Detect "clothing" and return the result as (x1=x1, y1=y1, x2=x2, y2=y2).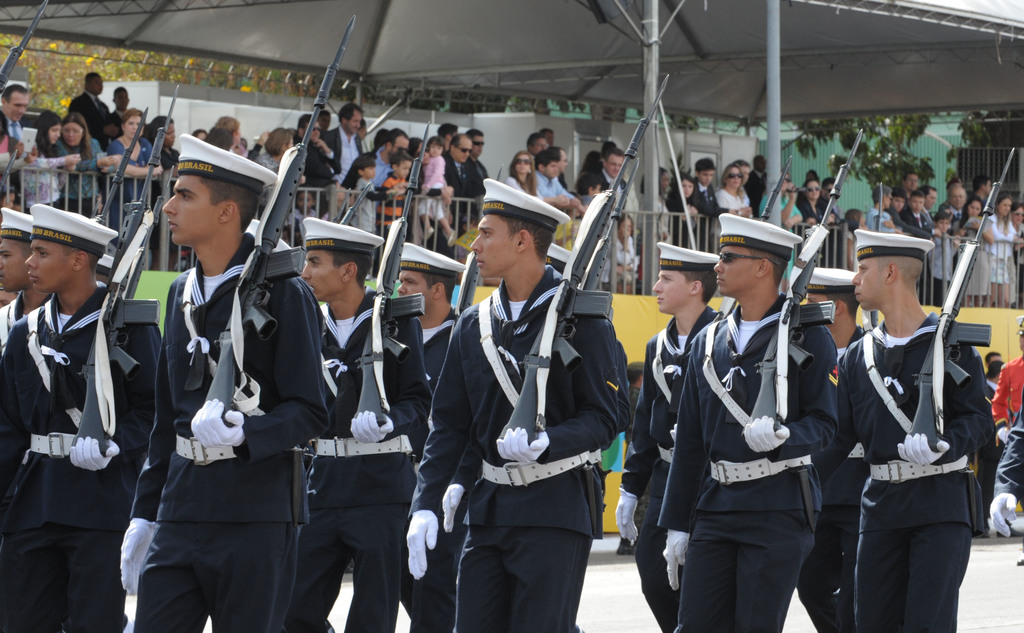
(x1=975, y1=205, x2=1018, y2=281).
